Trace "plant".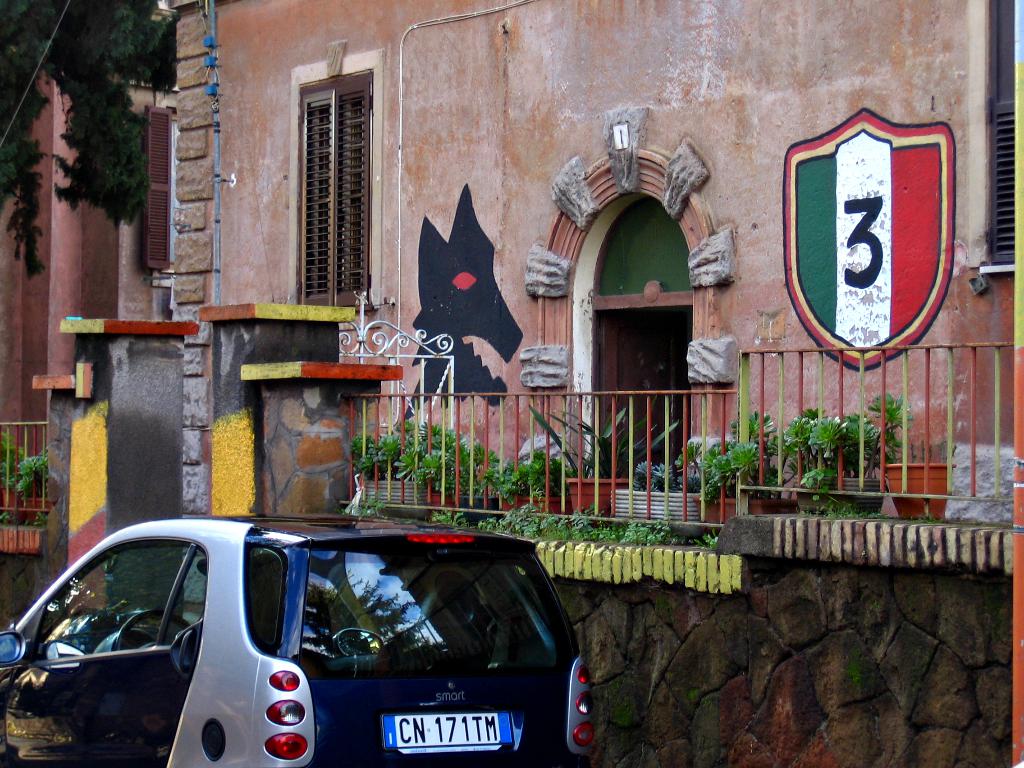
Traced to bbox=[18, 452, 47, 499].
